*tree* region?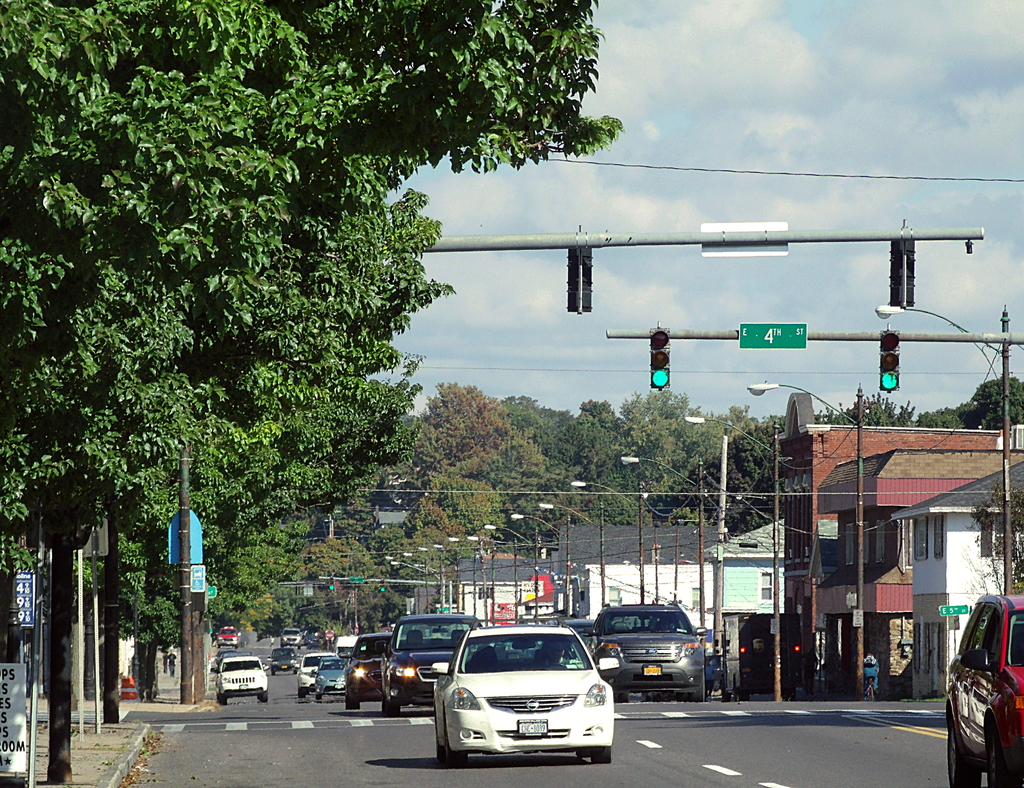
{"x1": 412, "y1": 497, "x2": 460, "y2": 545}
